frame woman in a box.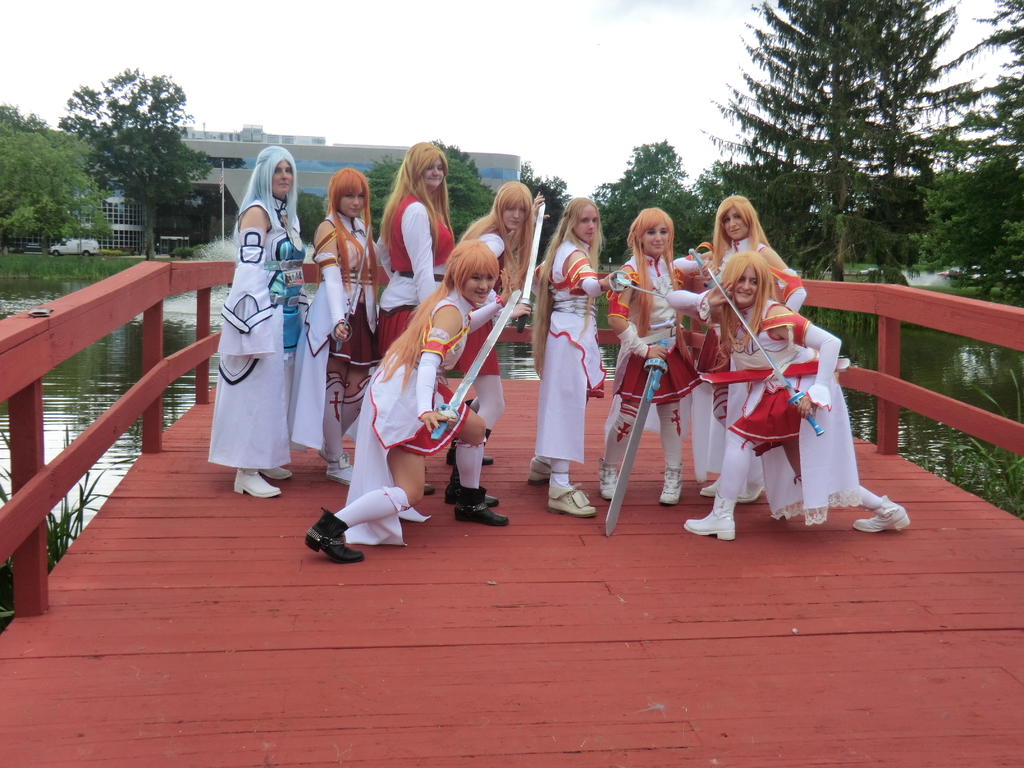
{"left": 286, "top": 167, "right": 377, "bottom": 491}.
